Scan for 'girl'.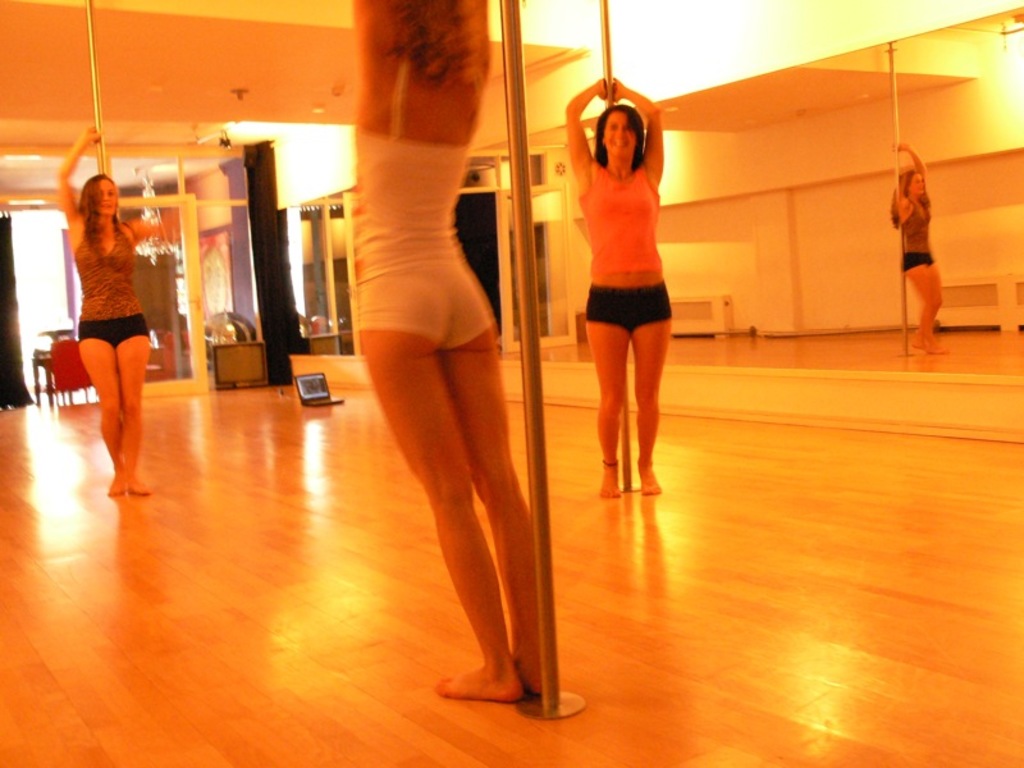
Scan result: [340, 0, 541, 708].
